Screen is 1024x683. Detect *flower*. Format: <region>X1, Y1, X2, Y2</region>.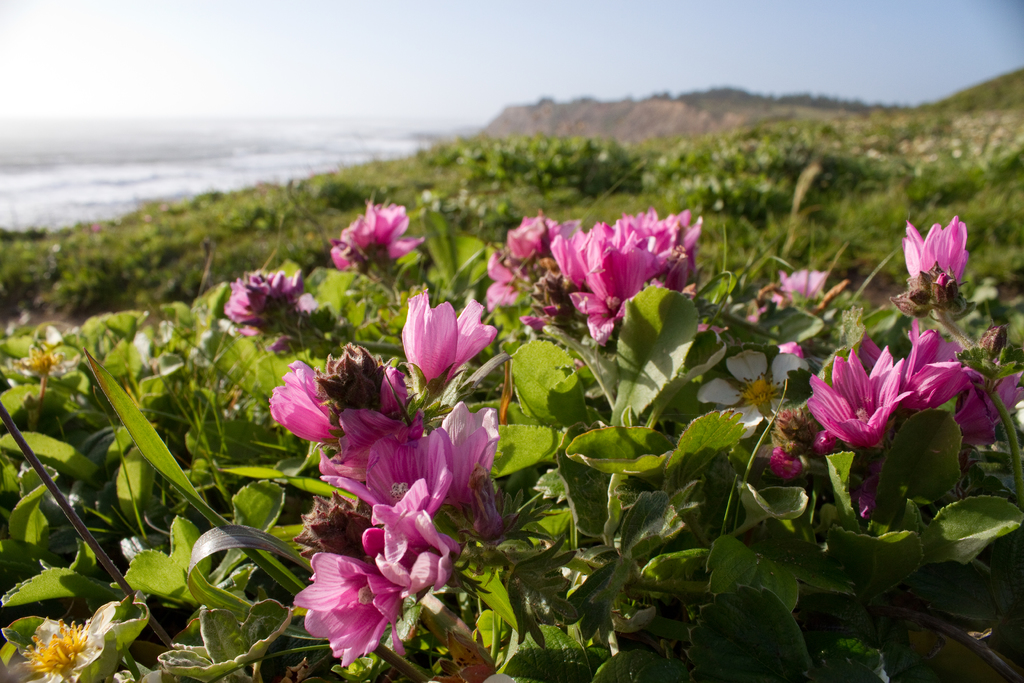
<region>321, 377, 429, 487</region>.
